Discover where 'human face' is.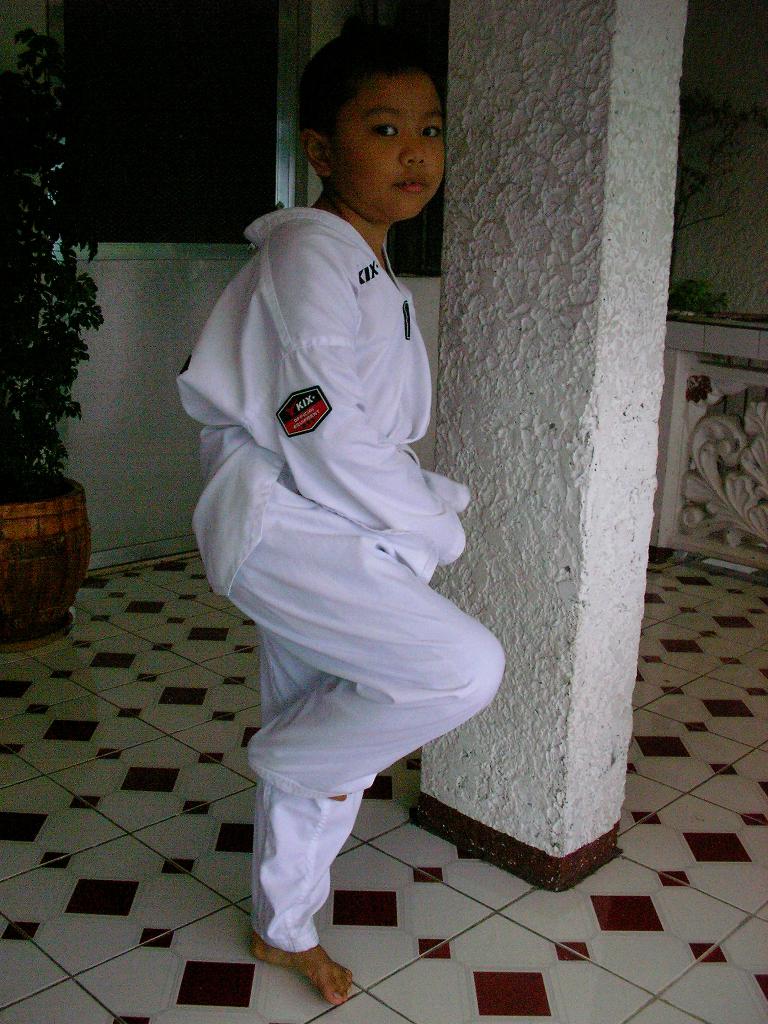
Discovered at bbox(331, 70, 443, 216).
